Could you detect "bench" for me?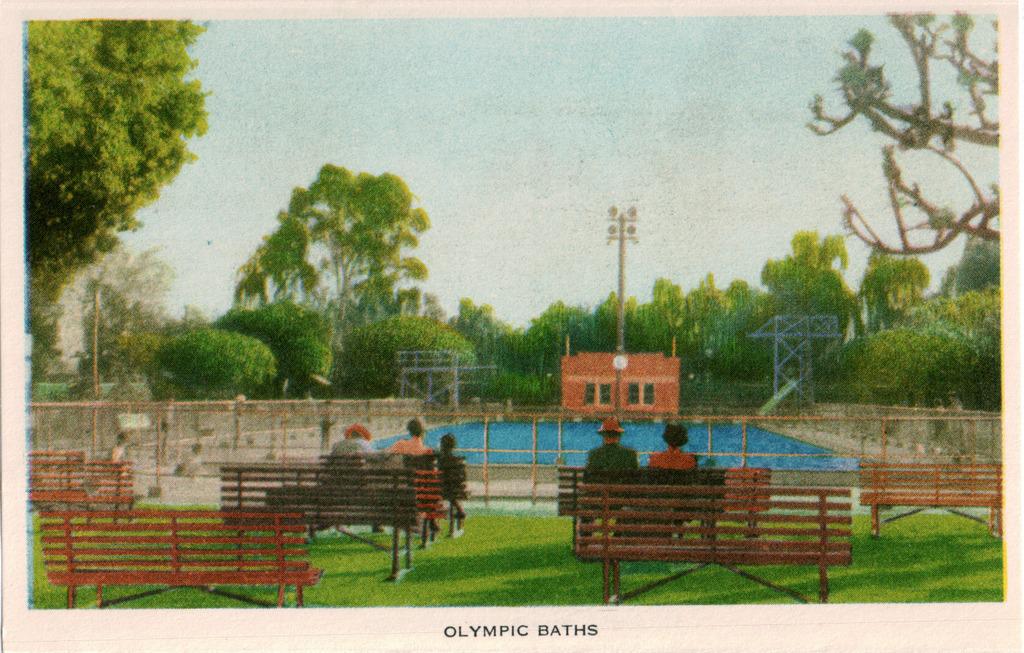
Detection result: [left=853, top=460, right=1008, bottom=537].
